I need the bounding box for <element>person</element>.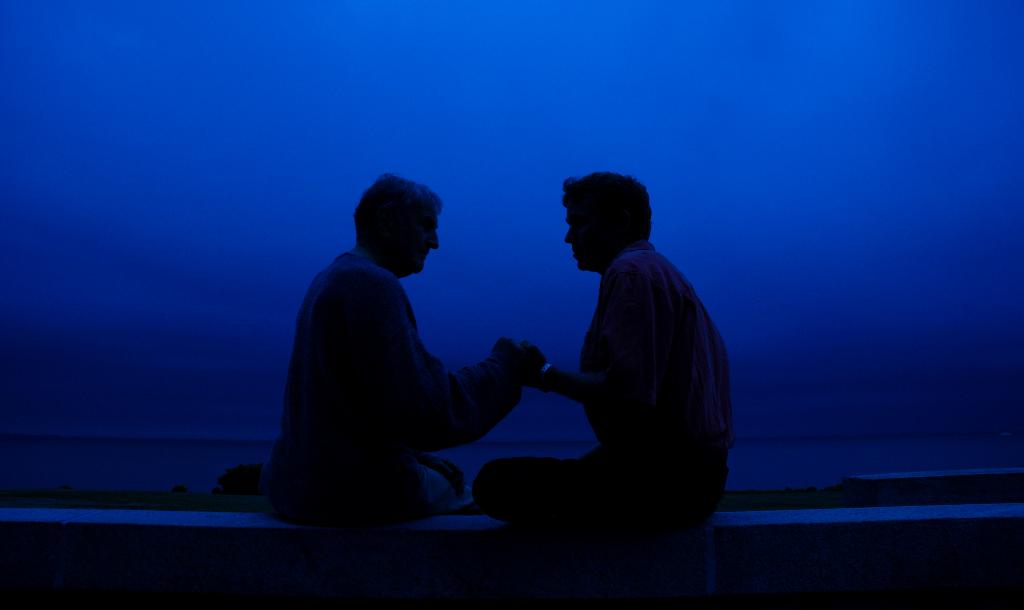
Here it is: bbox=(477, 159, 744, 537).
